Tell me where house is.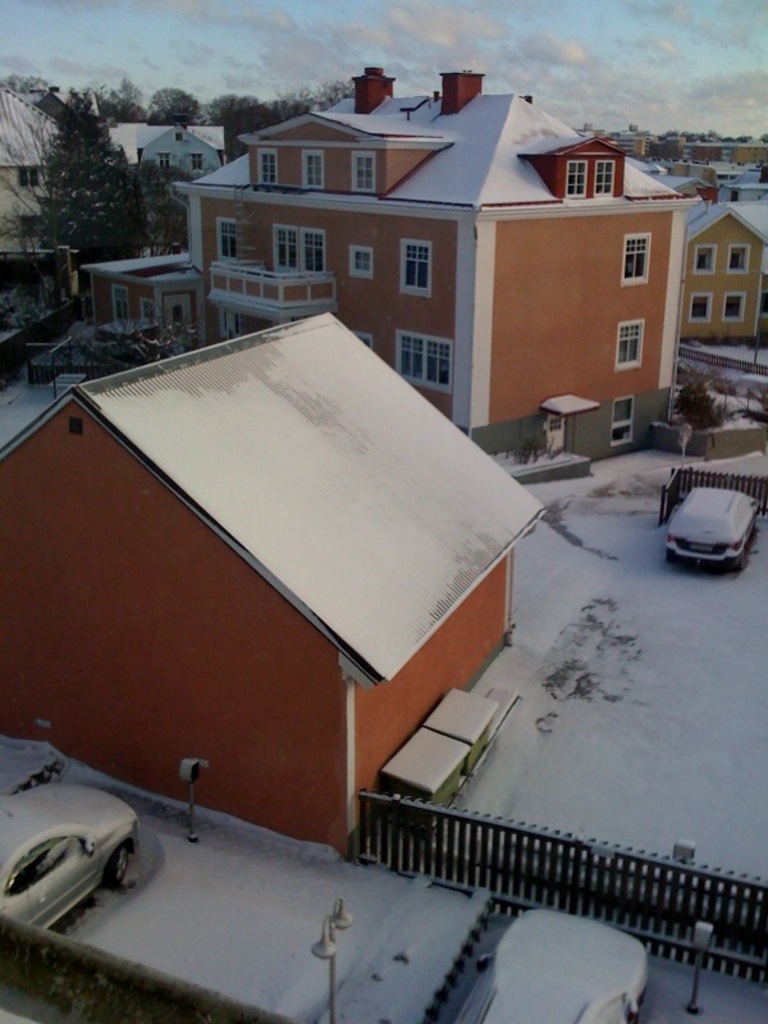
house is at <box>0,315,539,845</box>.
